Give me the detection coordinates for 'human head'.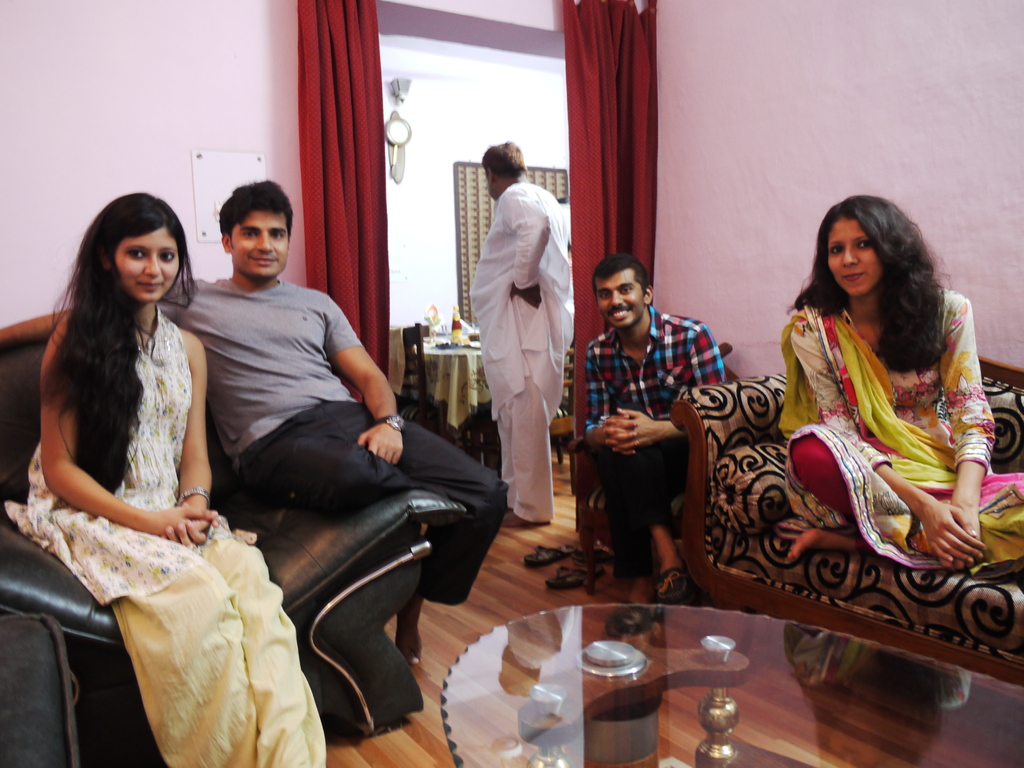
[x1=61, y1=186, x2=193, y2=324].
